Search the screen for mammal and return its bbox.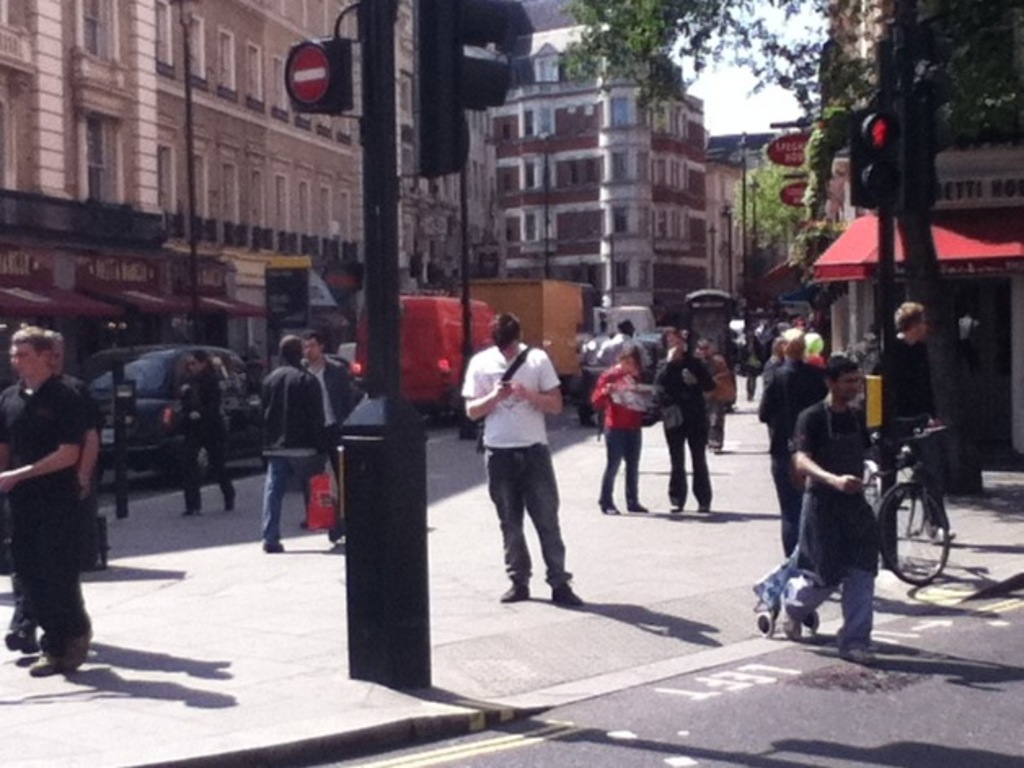
Found: left=755, top=316, right=775, bottom=380.
